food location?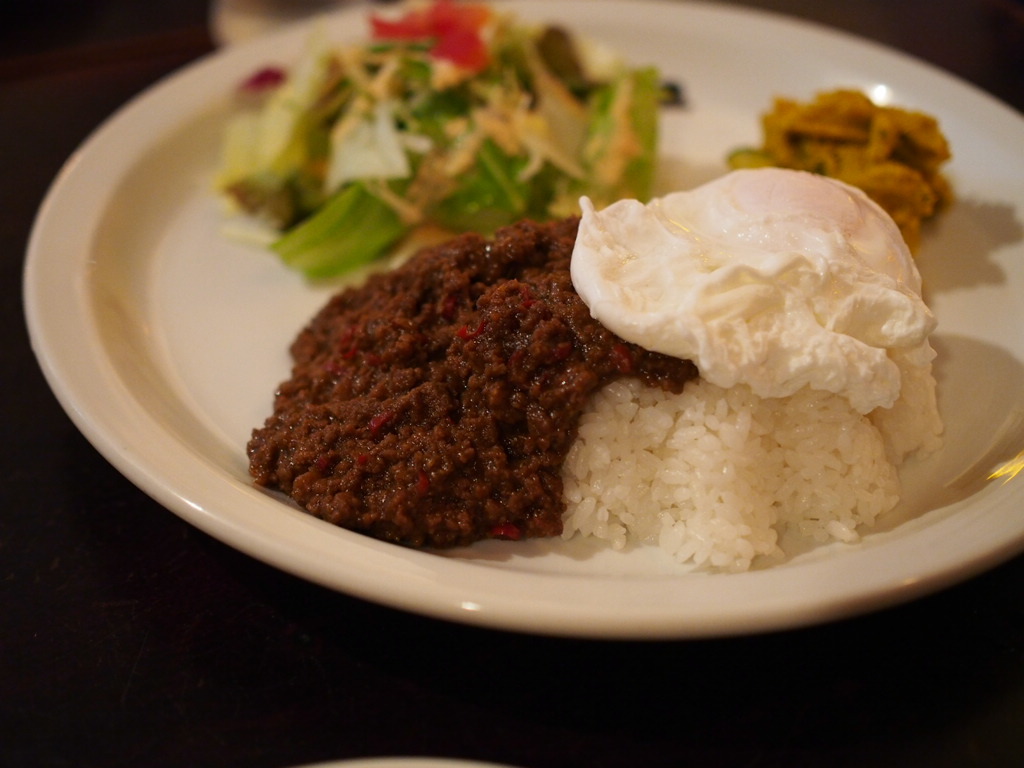
214:0:688:292
